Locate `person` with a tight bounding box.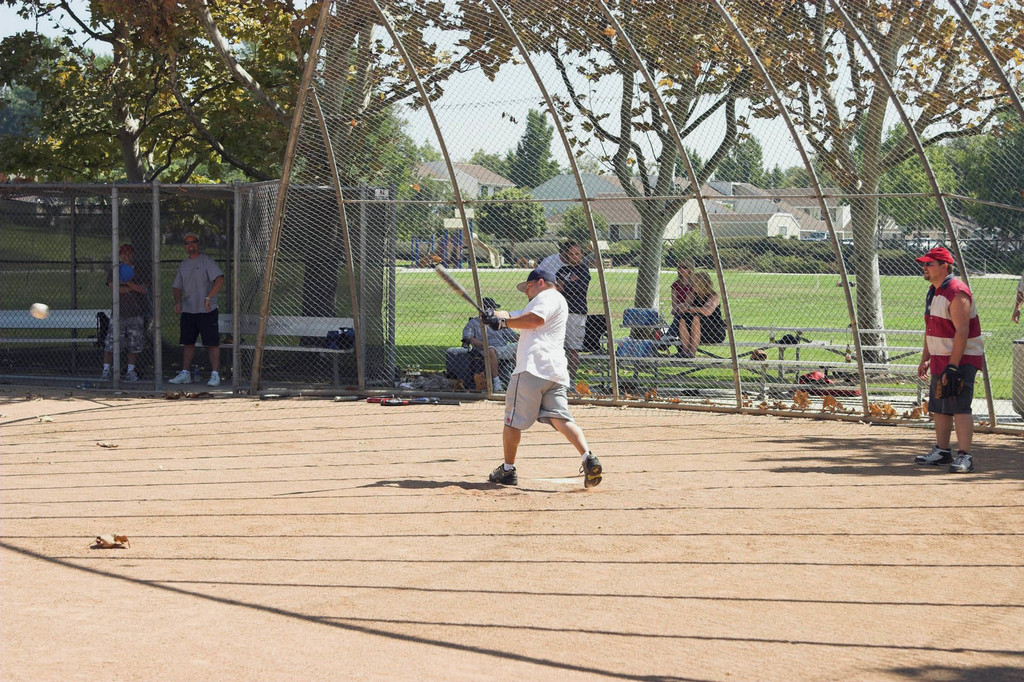
661, 253, 696, 344.
